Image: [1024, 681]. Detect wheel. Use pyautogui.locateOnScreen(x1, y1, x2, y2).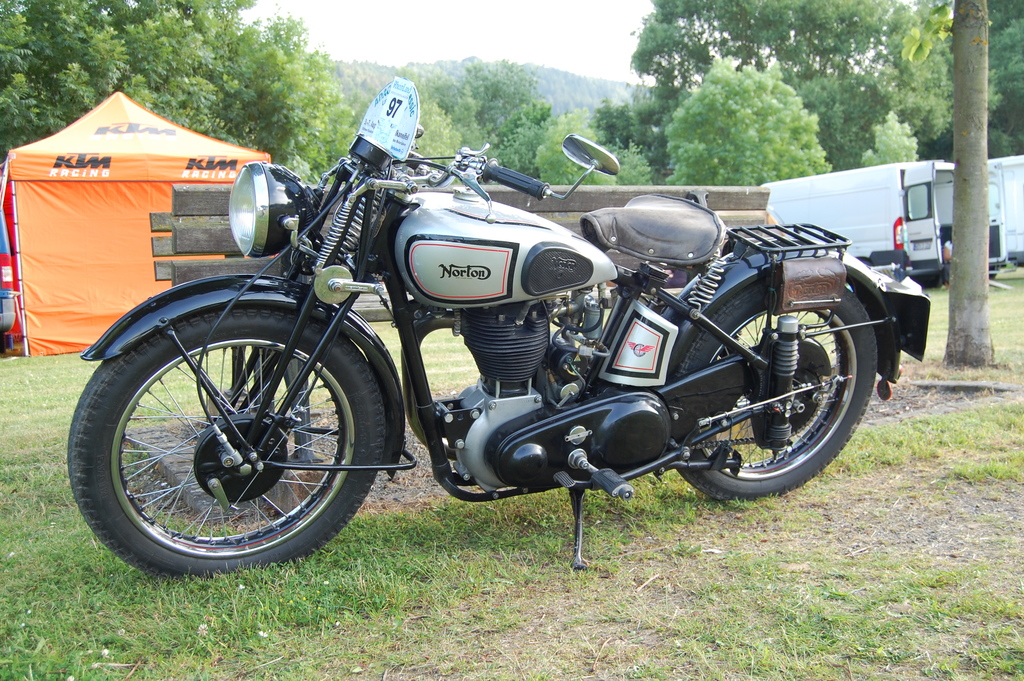
pyautogui.locateOnScreen(86, 313, 361, 571).
